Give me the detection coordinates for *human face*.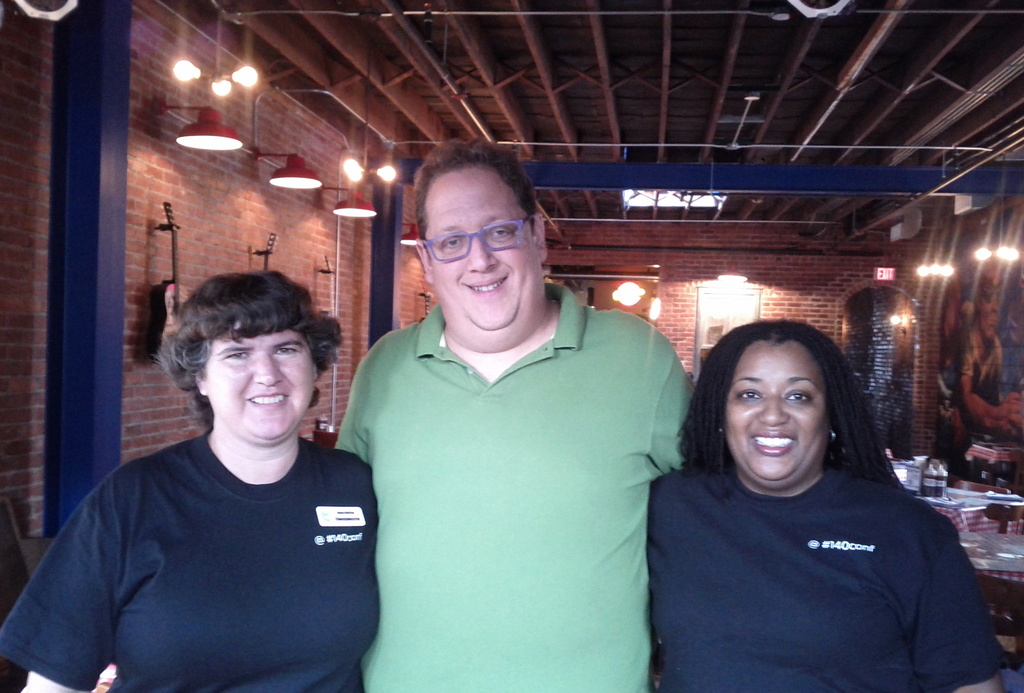
[984,292,1000,340].
